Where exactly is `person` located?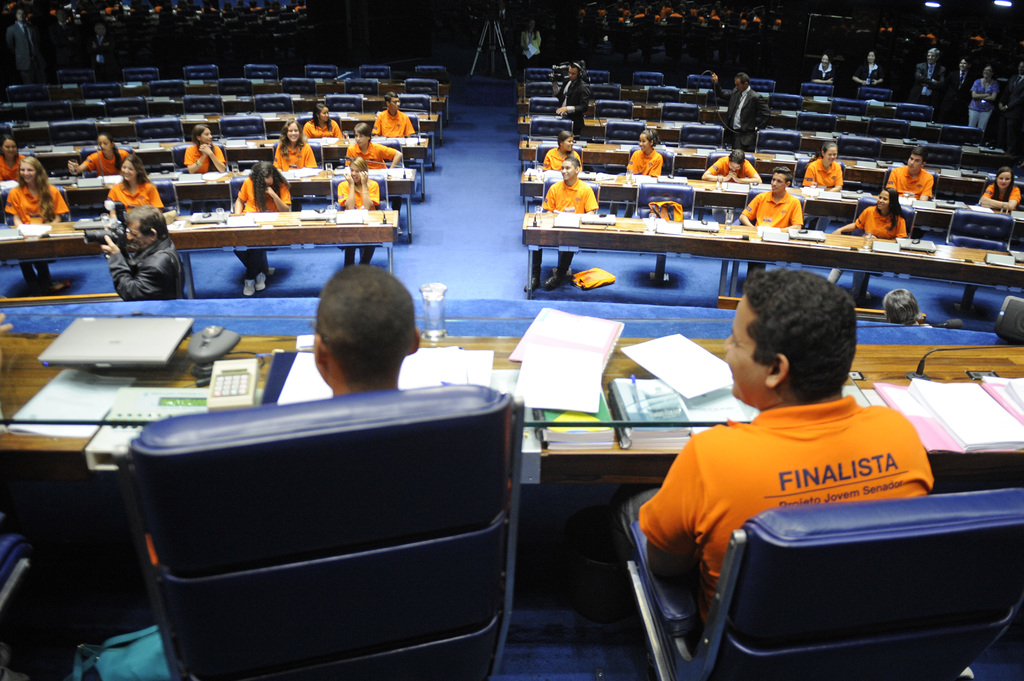
Its bounding box is 272/113/320/173.
